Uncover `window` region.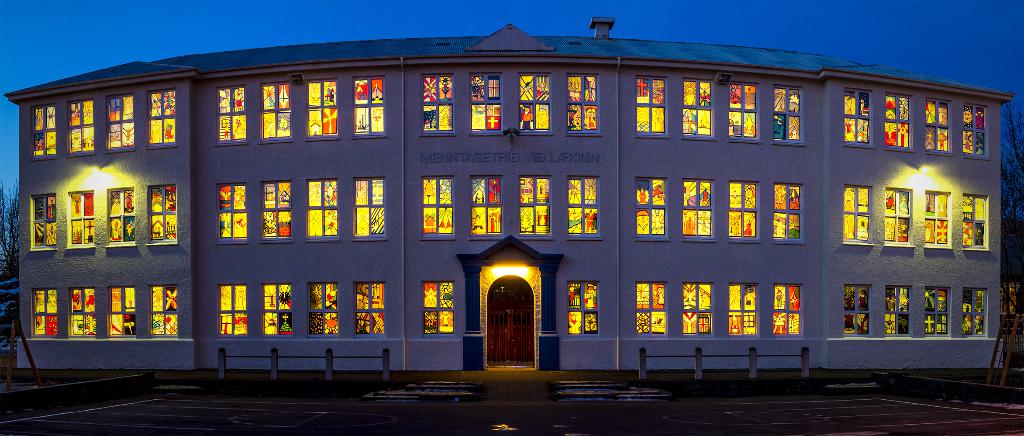
Uncovered: crop(568, 177, 602, 237).
